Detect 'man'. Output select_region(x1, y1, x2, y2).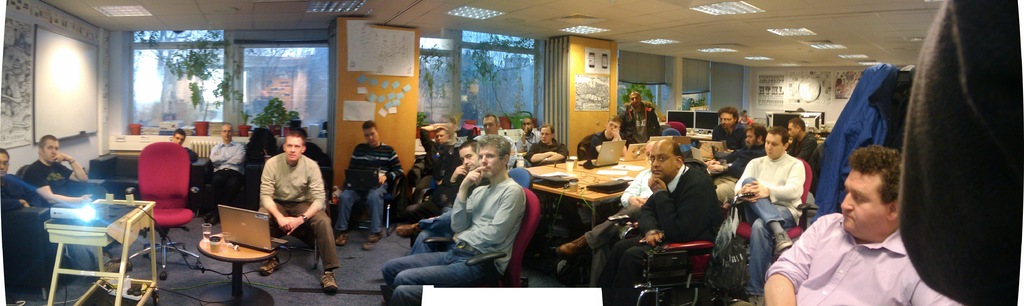
select_region(0, 147, 40, 212).
